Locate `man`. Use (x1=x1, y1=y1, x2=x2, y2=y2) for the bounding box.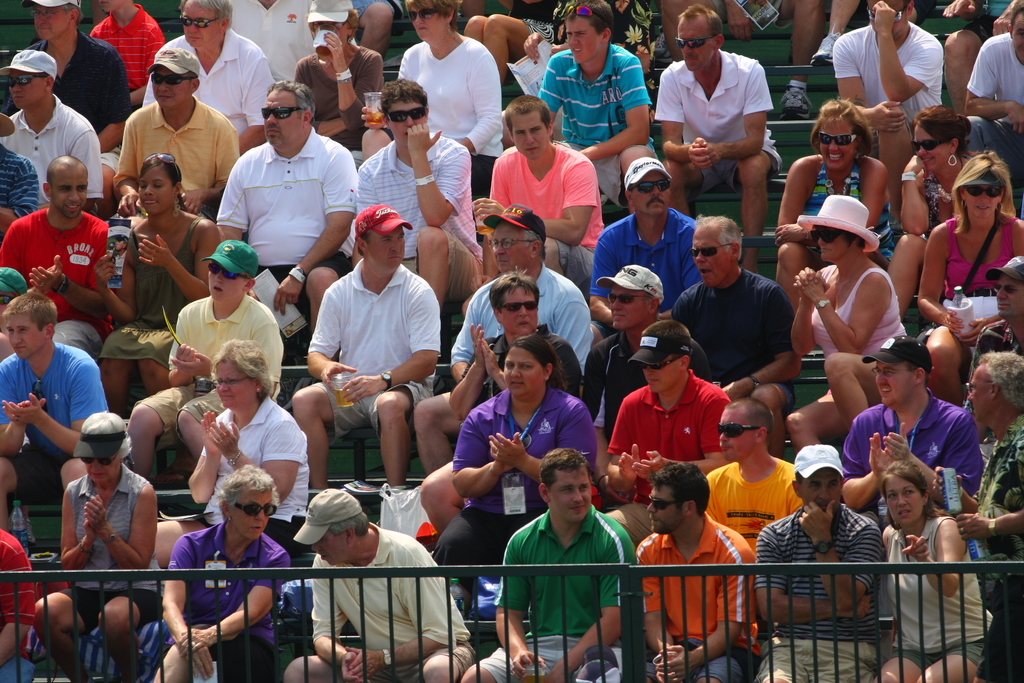
(x1=970, y1=249, x2=1023, y2=370).
